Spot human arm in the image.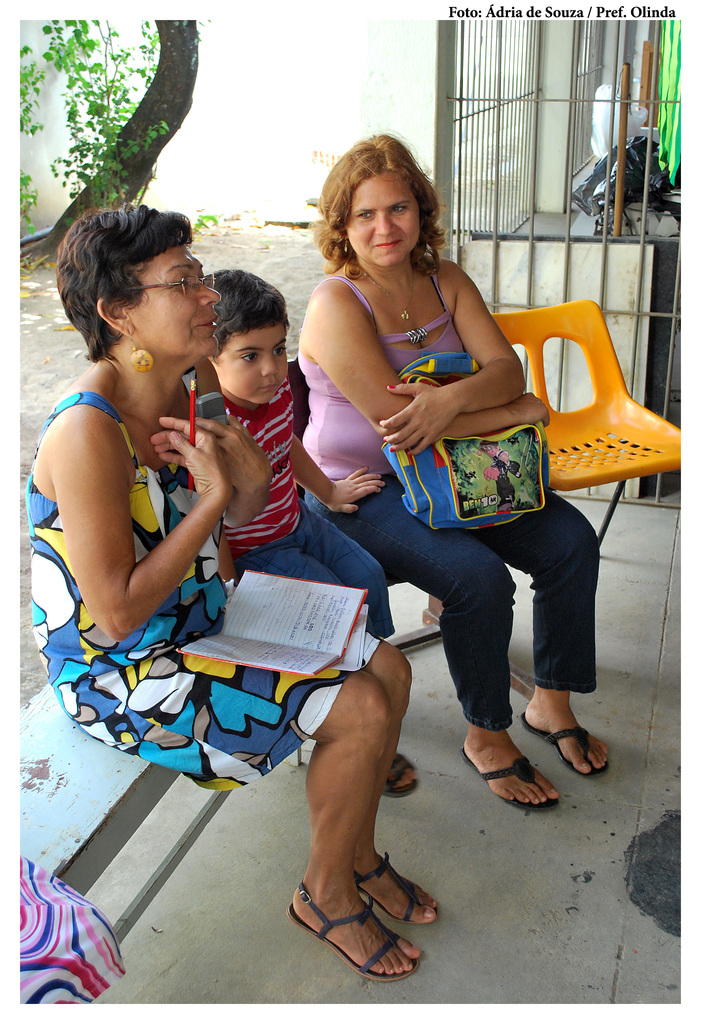
human arm found at BBox(188, 378, 272, 532).
